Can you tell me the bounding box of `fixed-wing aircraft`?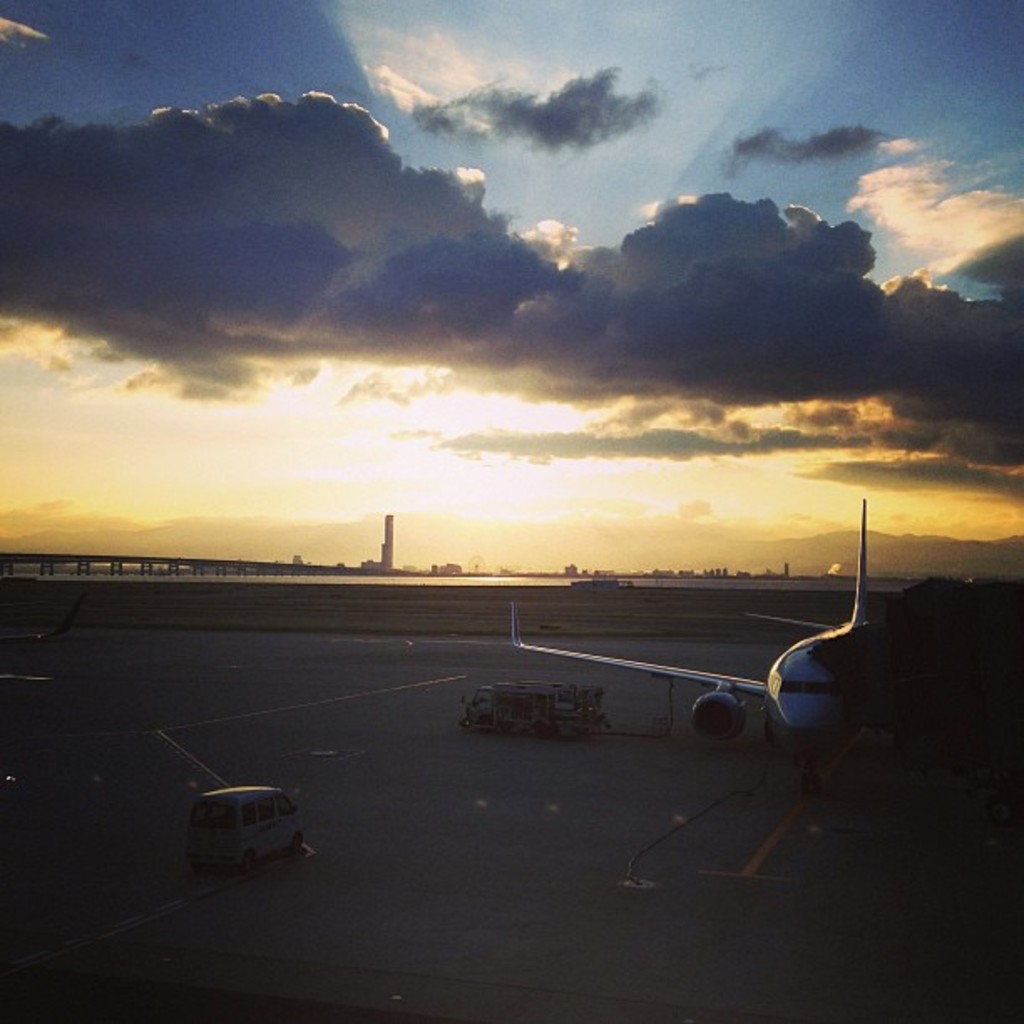
[left=497, top=494, right=980, bottom=750].
